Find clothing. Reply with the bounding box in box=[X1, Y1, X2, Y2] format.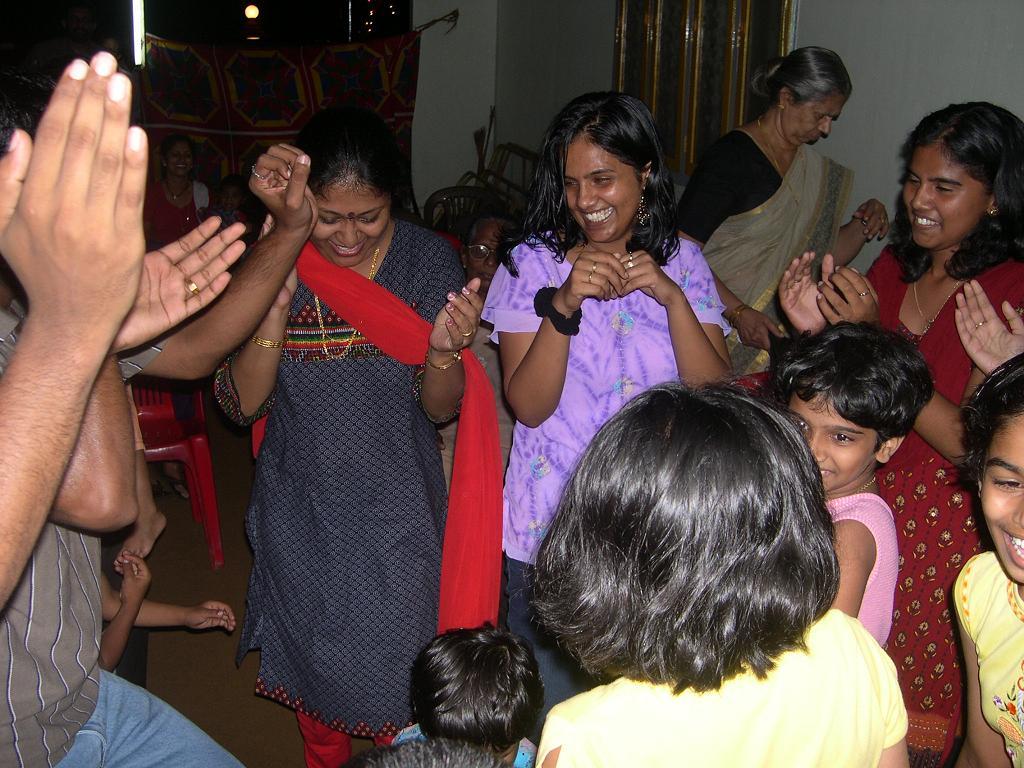
box=[676, 127, 857, 343].
